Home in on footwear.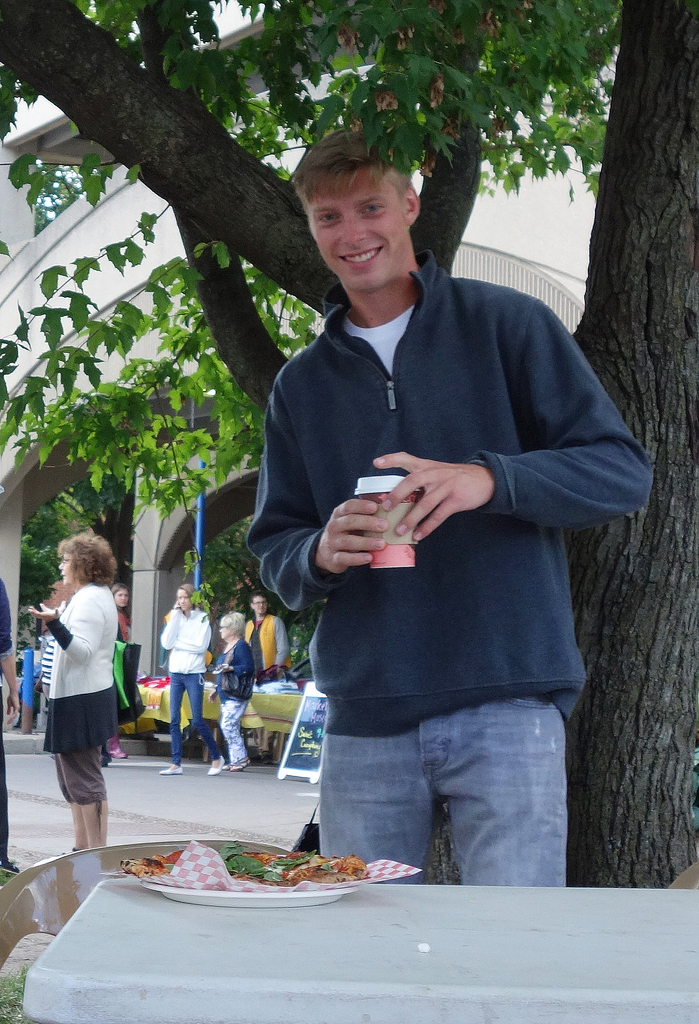
Homed in at locate(109, 743, 127, 760).
